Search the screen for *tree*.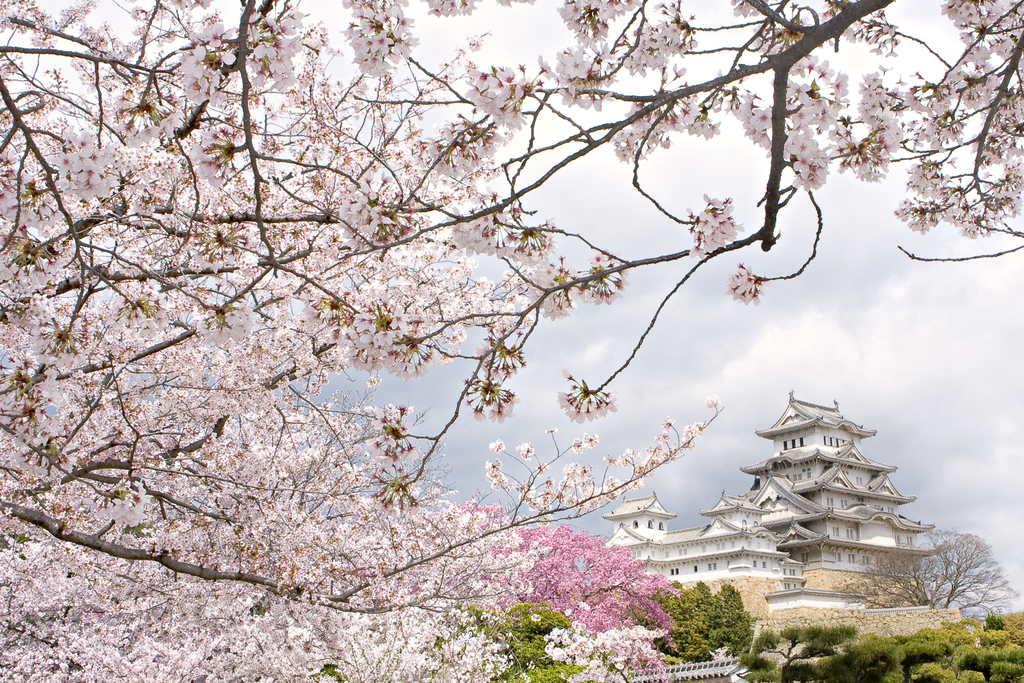
Found at x1=699 y1=572 x2=745 y2=647.
